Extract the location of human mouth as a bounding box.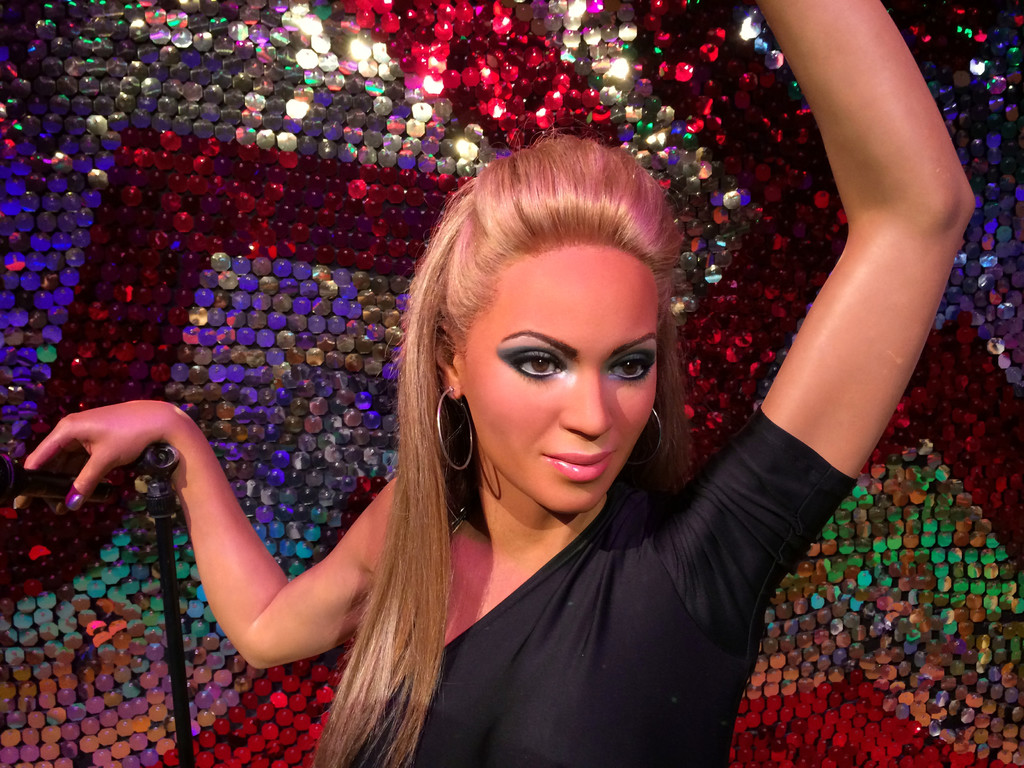
box(543, 454, 614, 481).
